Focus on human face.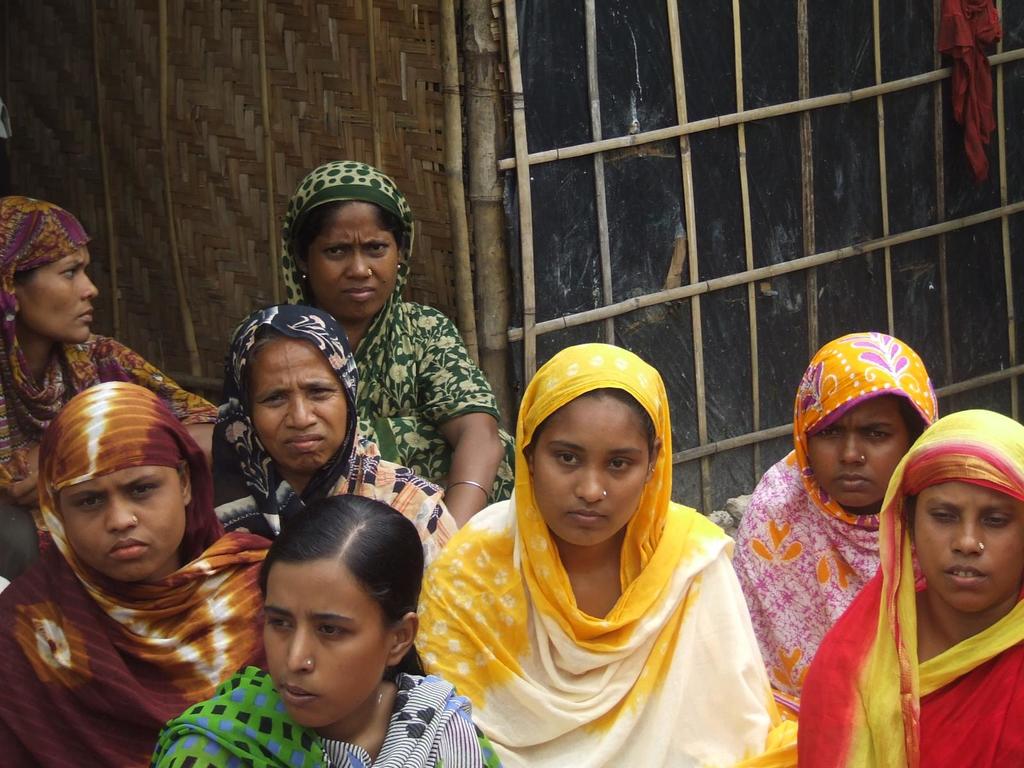
Focused at locate(536, 396, 653, 534).
